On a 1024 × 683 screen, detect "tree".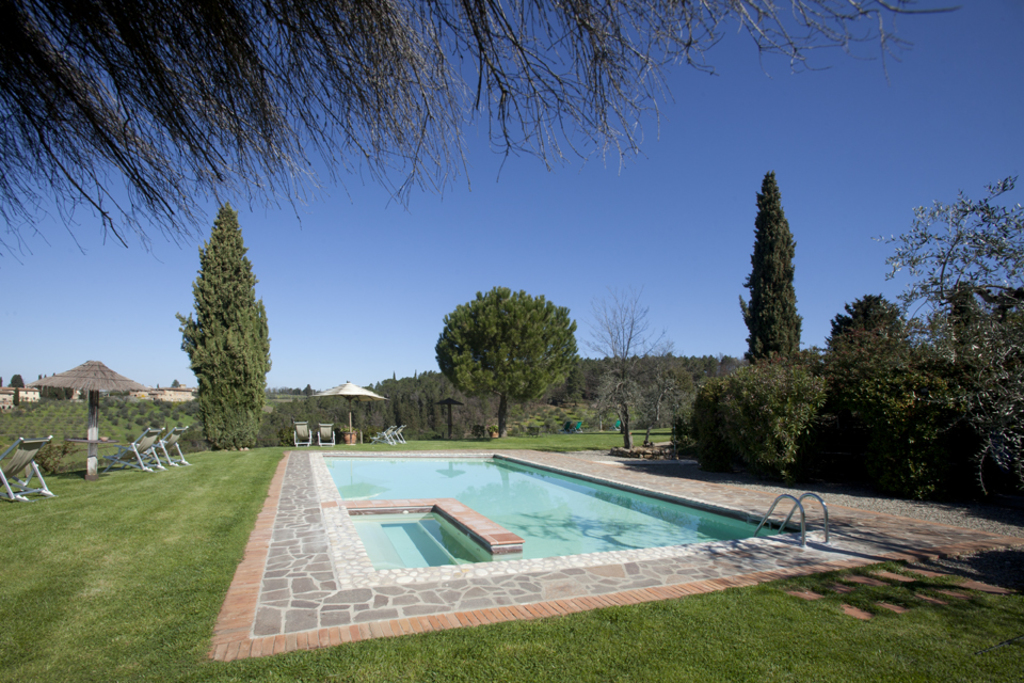
<region>0, 3, 971, 268</region>.
